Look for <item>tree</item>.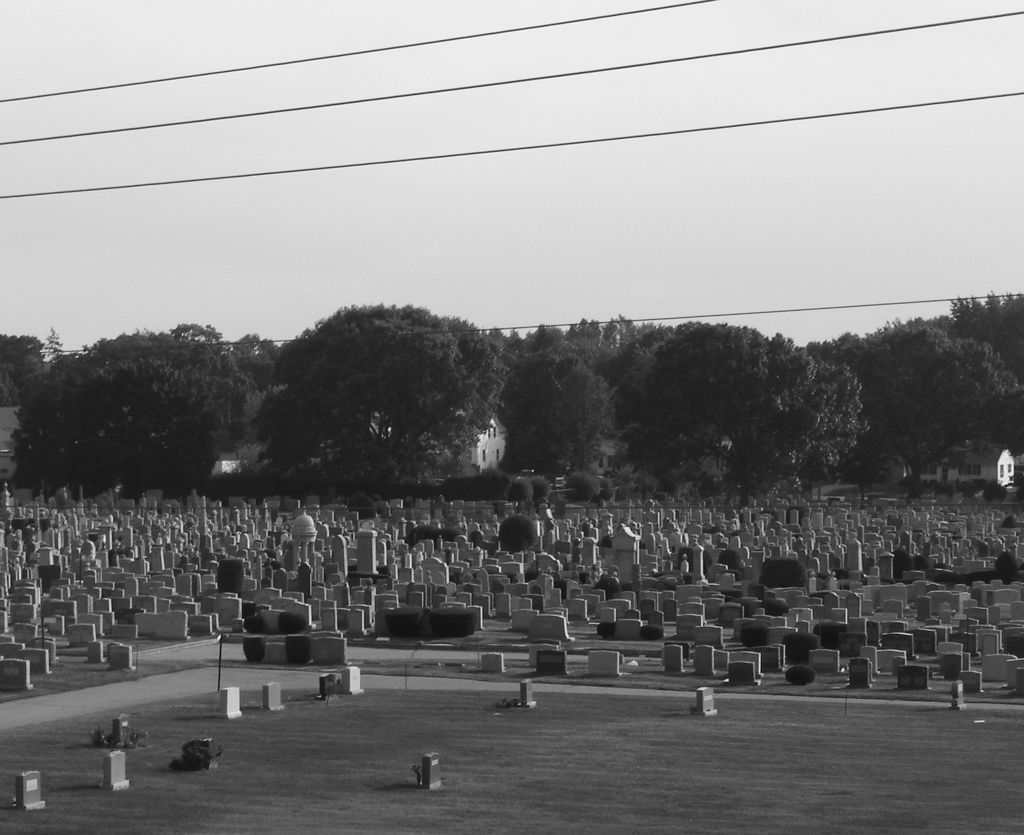
Found: [left=256, top=302, right=513, bottom=506].
